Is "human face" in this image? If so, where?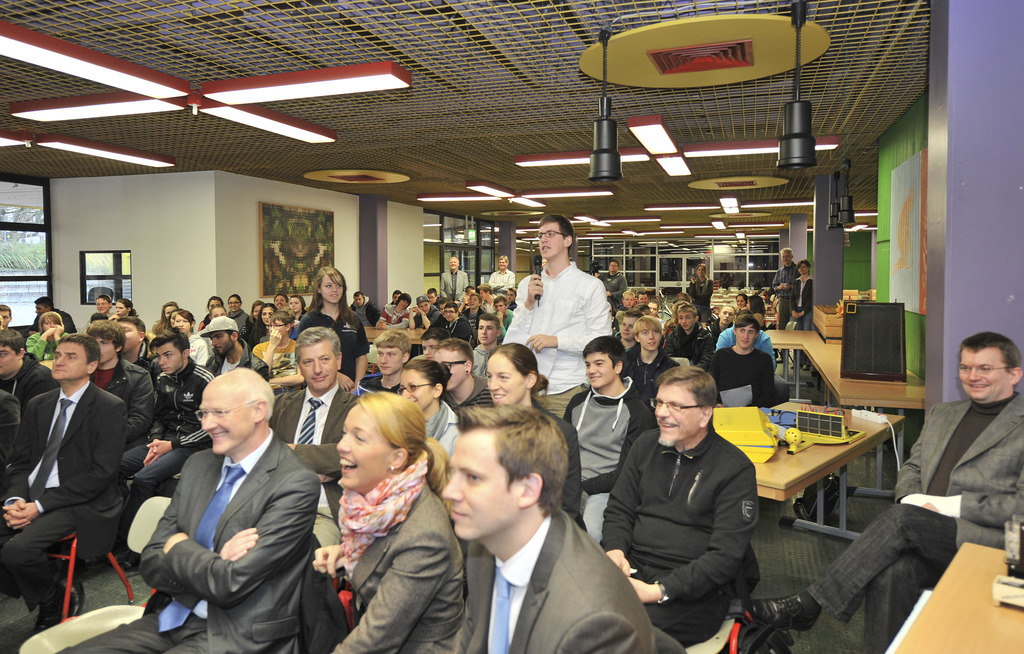
Yes, at [435,345,464,388].
